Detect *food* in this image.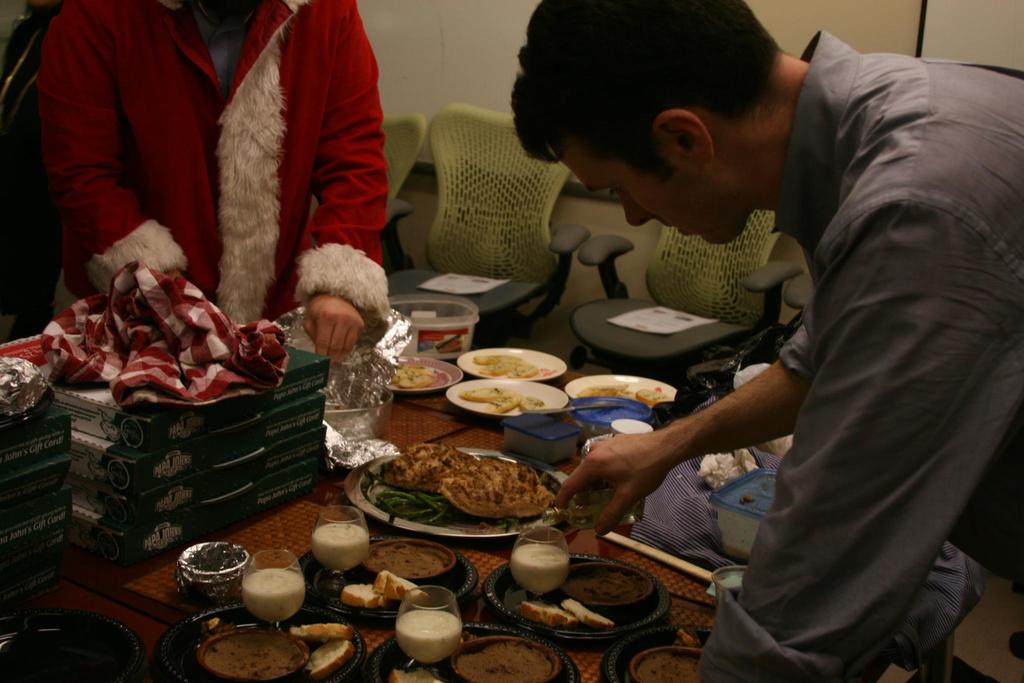
Detection: <bbox>472, 350, 541, 378</bbox>.
